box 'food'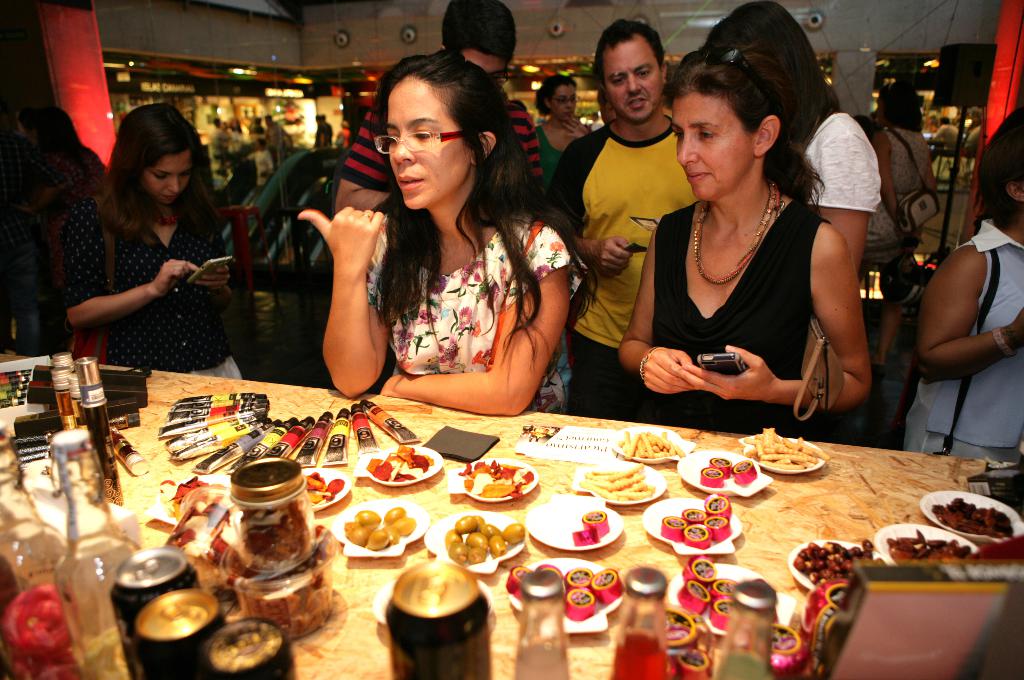
box(616, 428, 685, 462)
